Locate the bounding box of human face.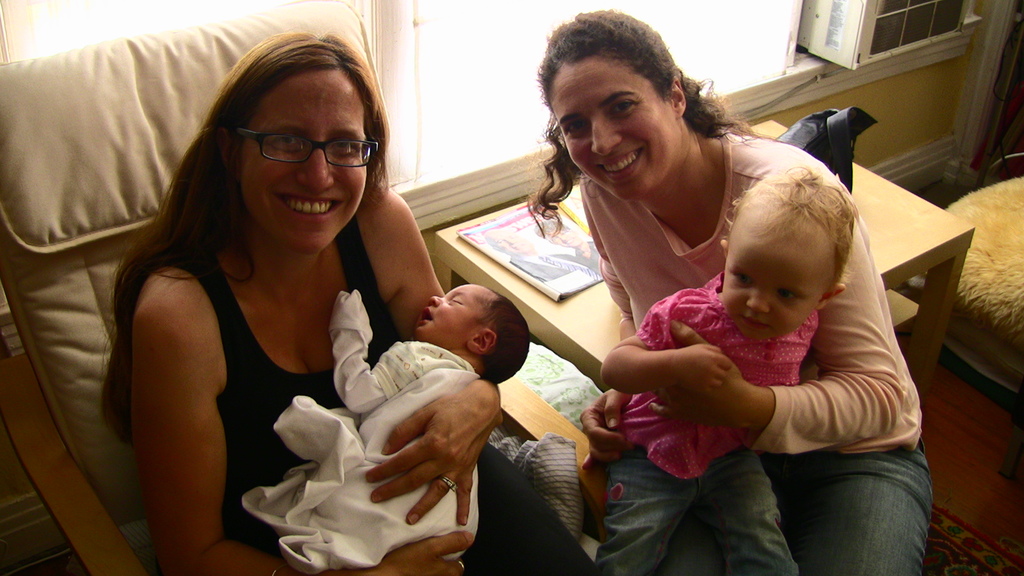
Bounding box: bbox=(544, 58, 666, 203).
